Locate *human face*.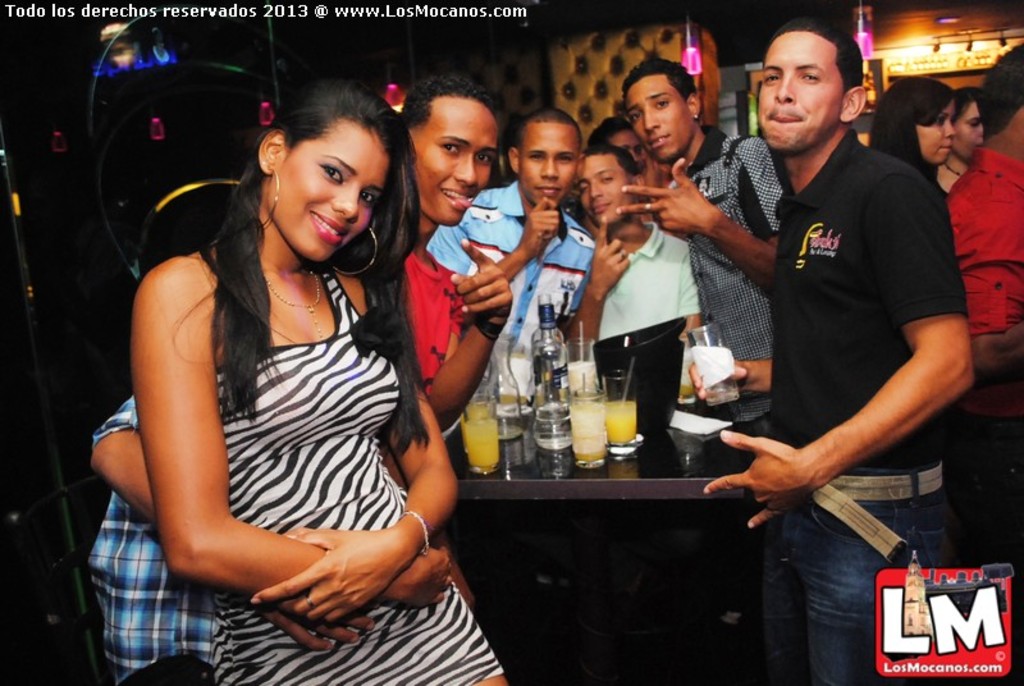
Bounding box: detection(582, 161, 628, 225).
